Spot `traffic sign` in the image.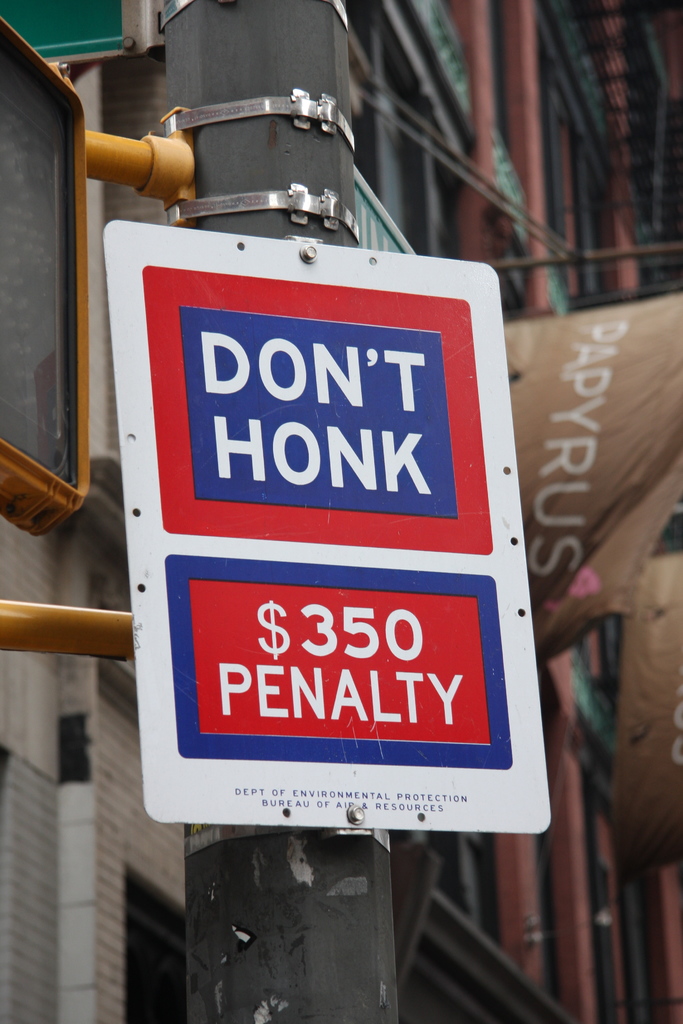
`traffic sign` found at {"left": 0, "top": 15, "right": 87, "bottom": 547}.
